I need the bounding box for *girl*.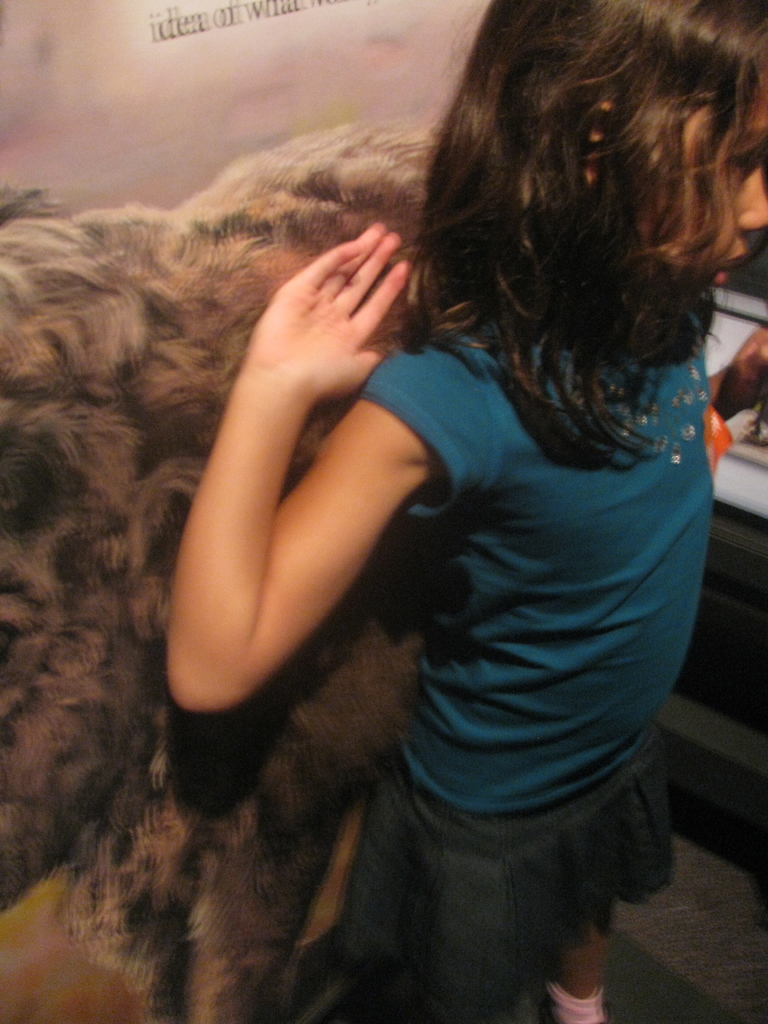
Here it is: left=165, top=1, right=765, bottom=1023.
